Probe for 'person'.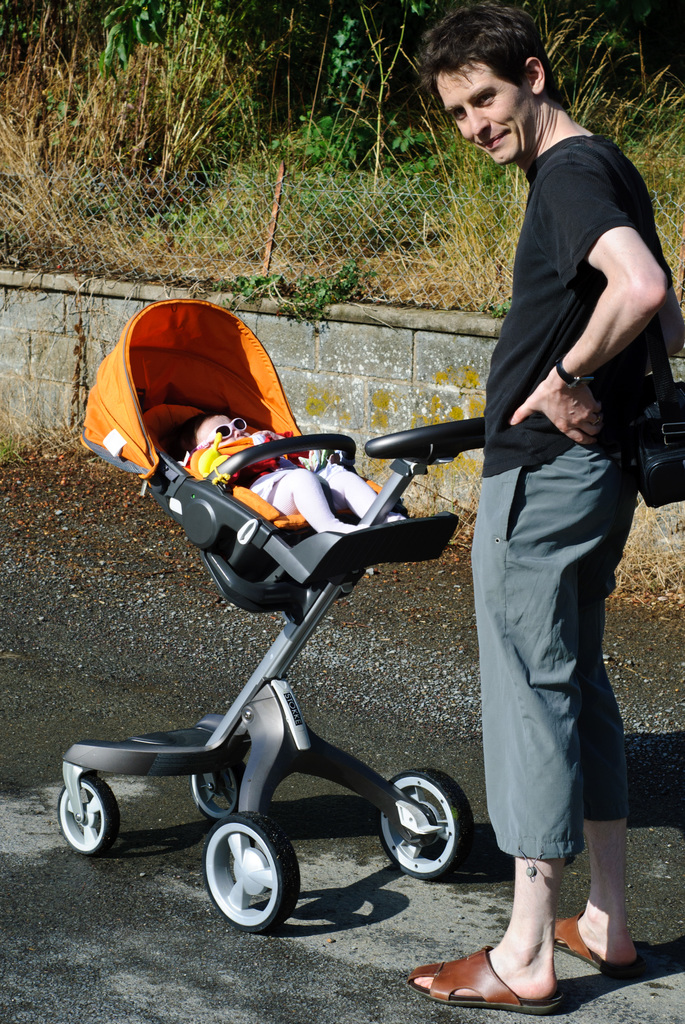
Probe result: locate(177, 402, 411, 533).
